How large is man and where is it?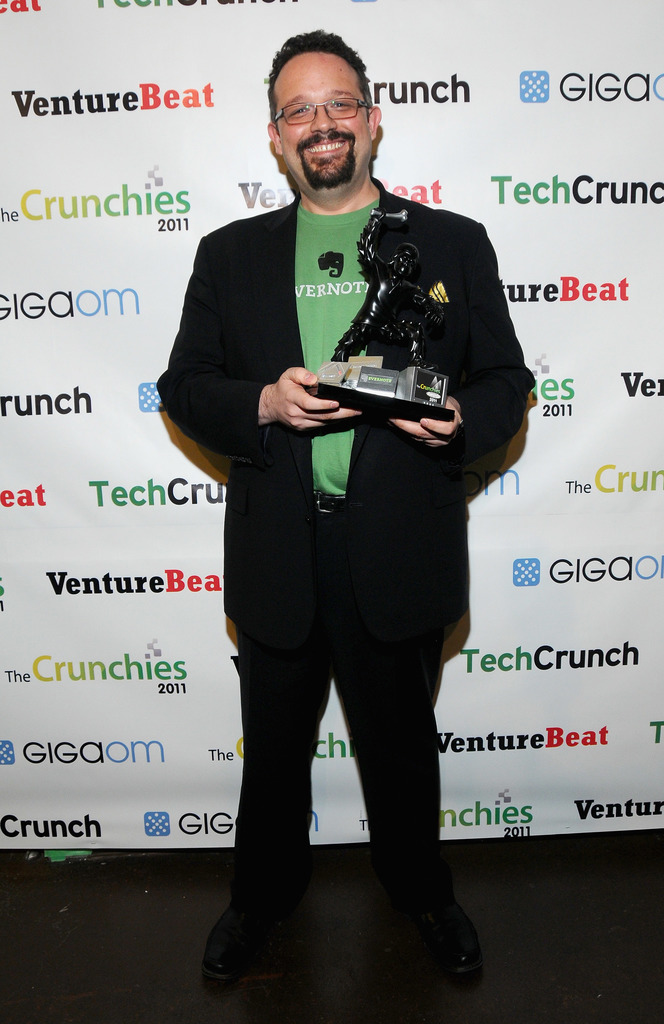
Bounding box: detection(156, 60, 526, 952).
